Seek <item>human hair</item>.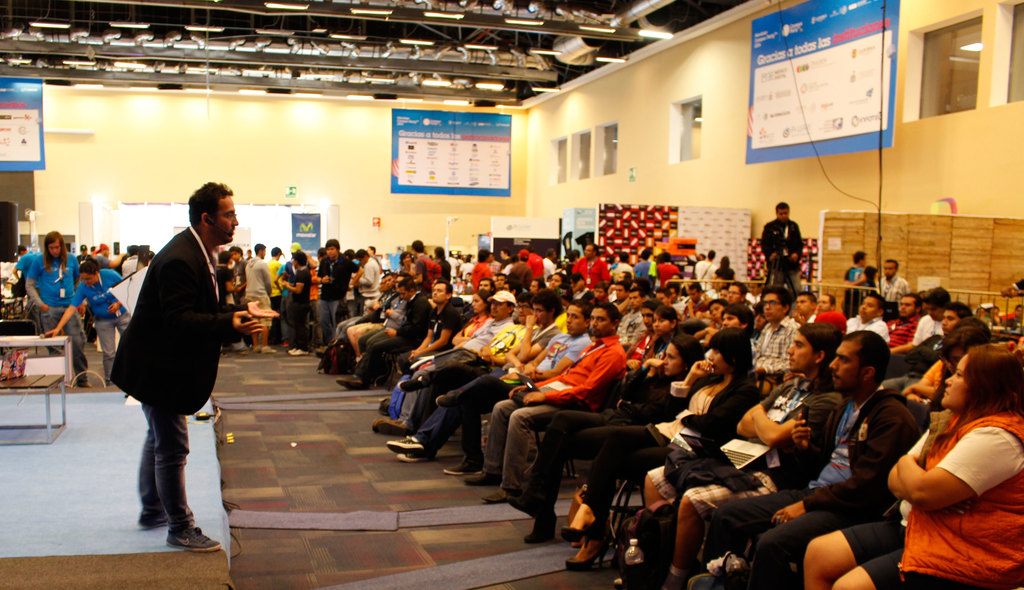
(left=565, top=248, right=575, bottom=263).
